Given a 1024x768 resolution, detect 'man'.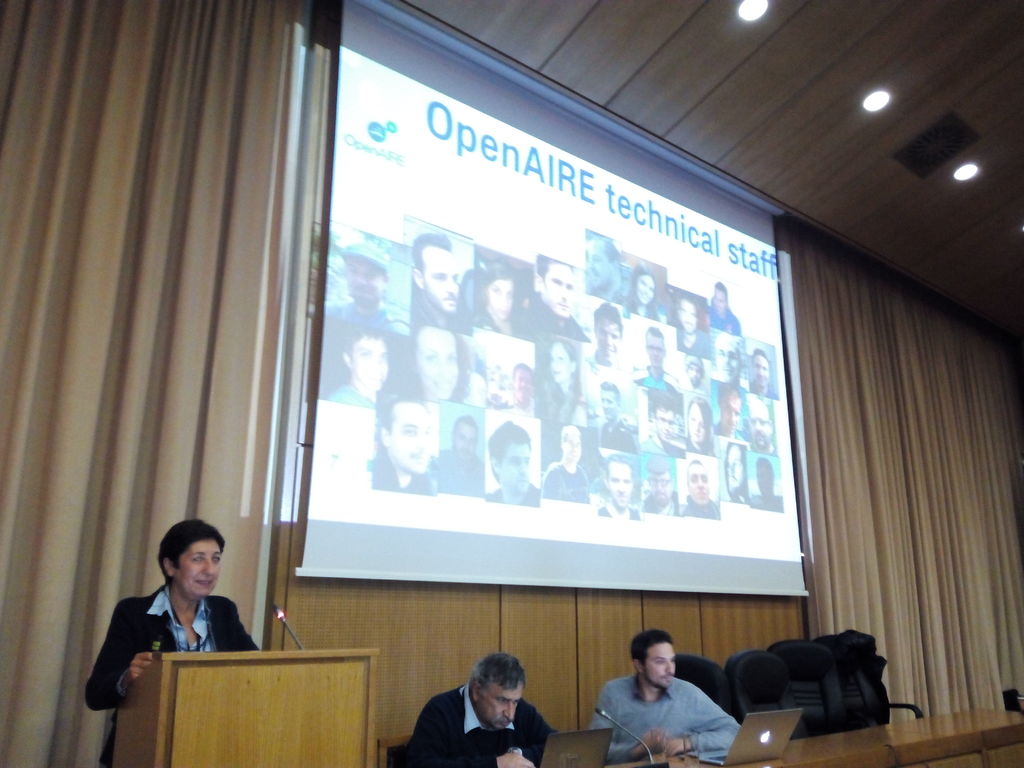
[678, 357, 710, 394].
